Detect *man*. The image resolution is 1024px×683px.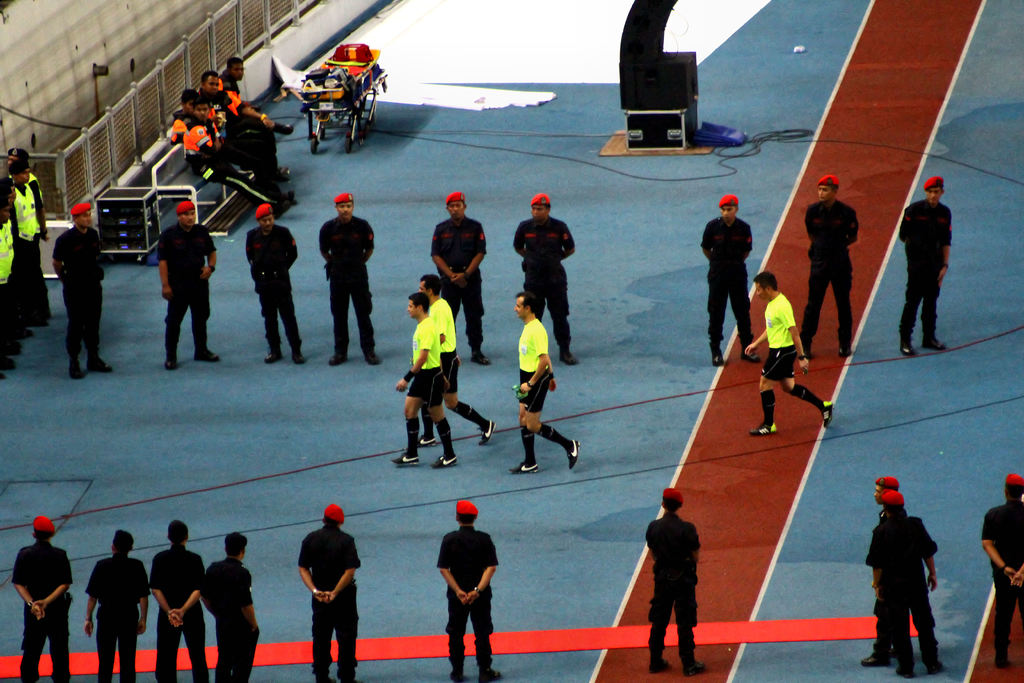
<bbox>52, 206, 114, 379</bbox>.
